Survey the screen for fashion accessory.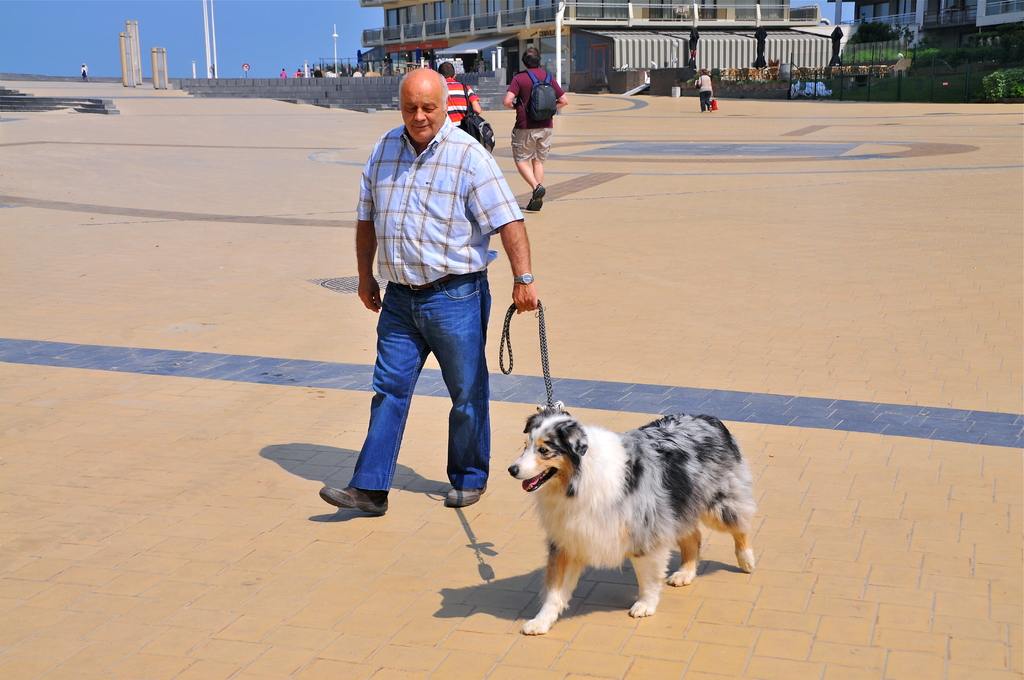
Survey found: 695,76,703,89.
